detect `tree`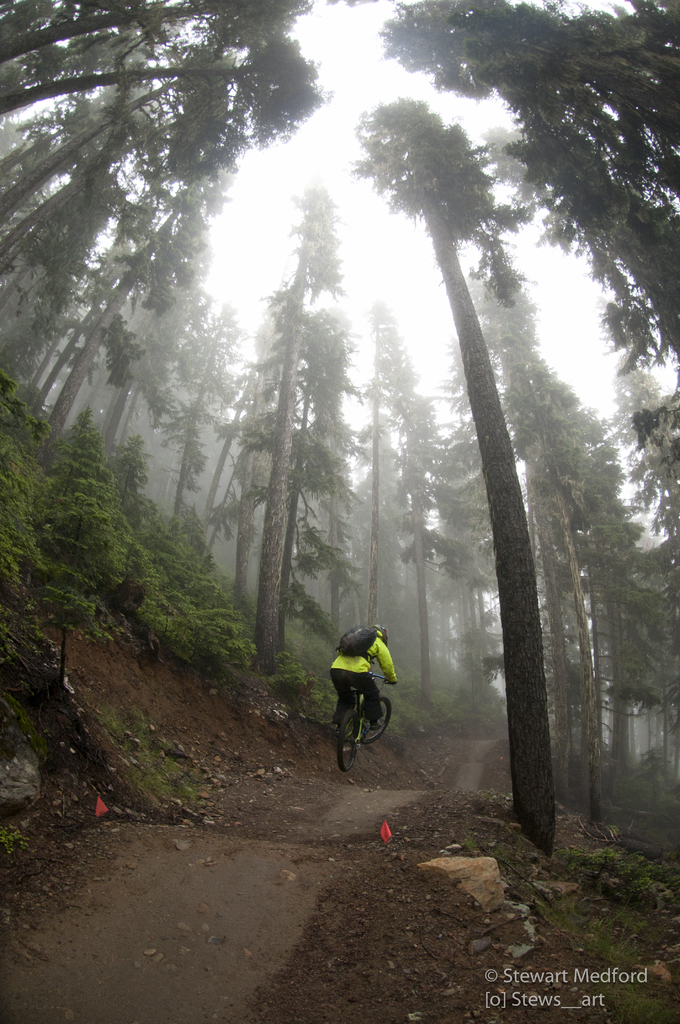
rect(0, 0, 313, 74)
